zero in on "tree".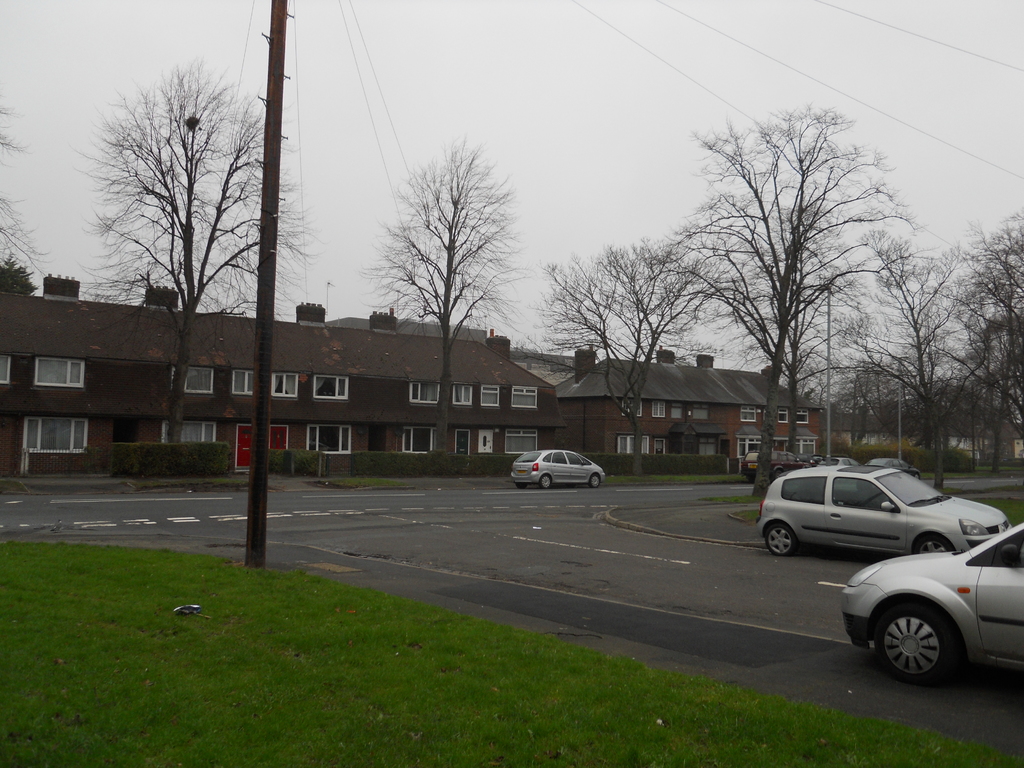
Zeroed in: bbox=[927, 206, 1022, 468].
